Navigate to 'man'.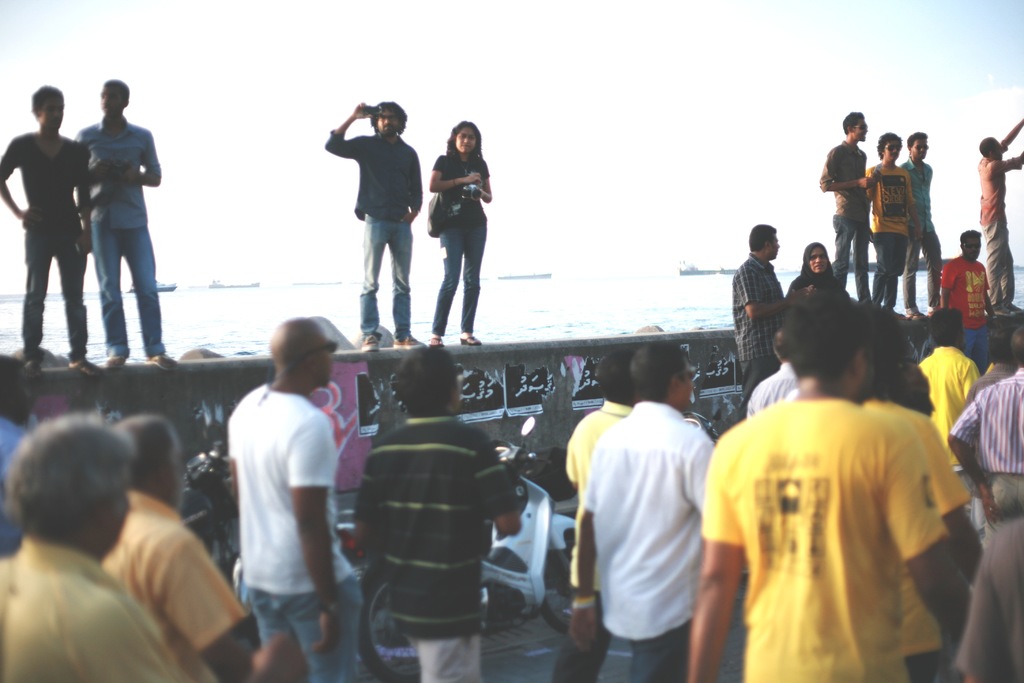
Navigation target: x1=681, y1=278, x2=979, y2=682.
